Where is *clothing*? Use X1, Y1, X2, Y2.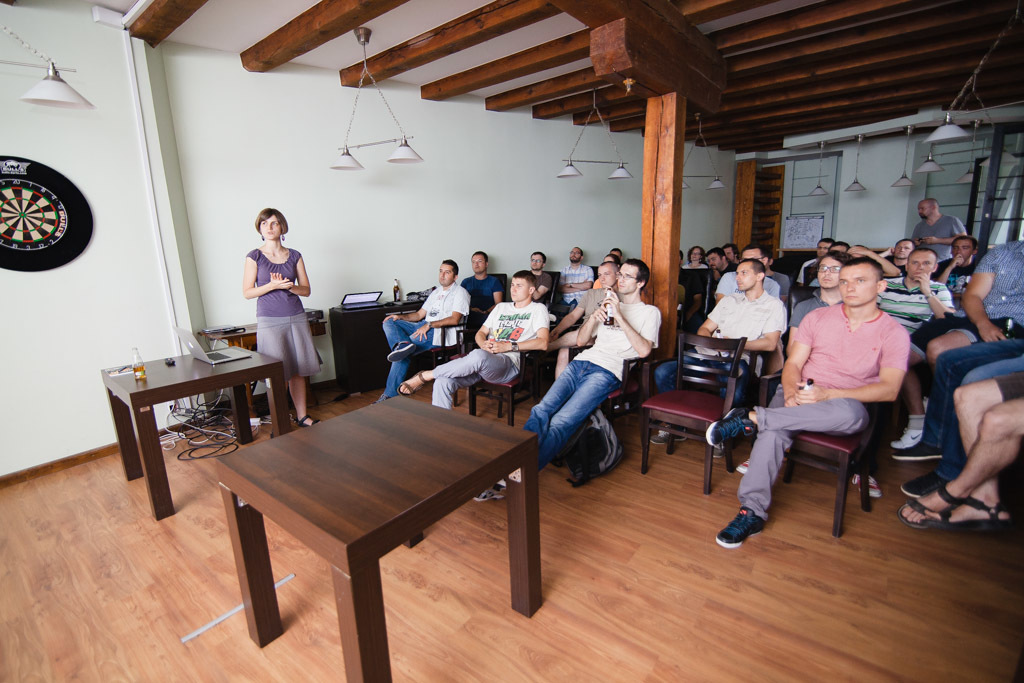
529, 280, 662, 478.
